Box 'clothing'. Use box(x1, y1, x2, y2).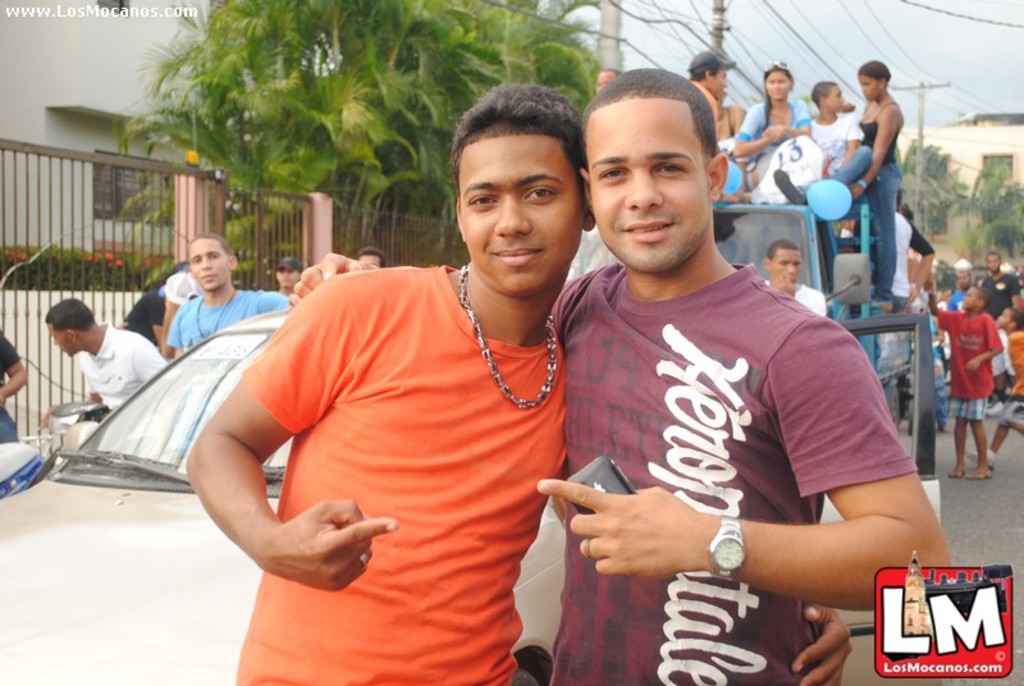
box(211, 234, 589, 657).
